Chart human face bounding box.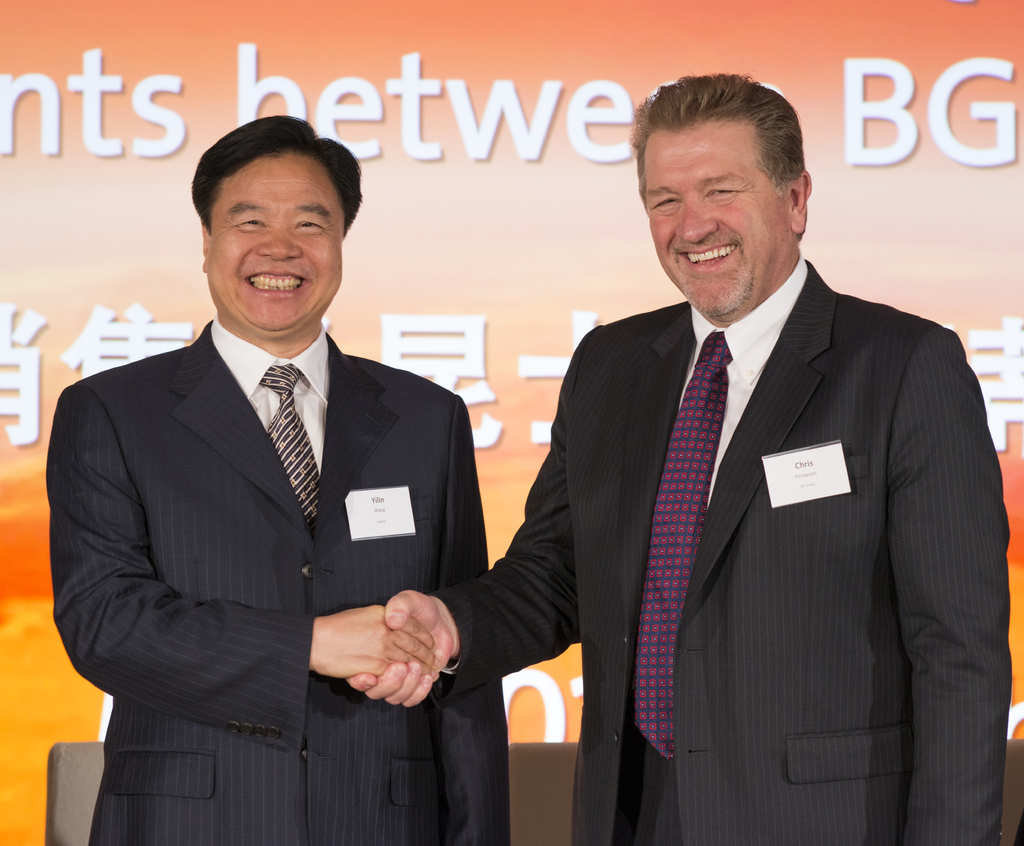
Charted: l=205, t=152, r=340, b=331.
